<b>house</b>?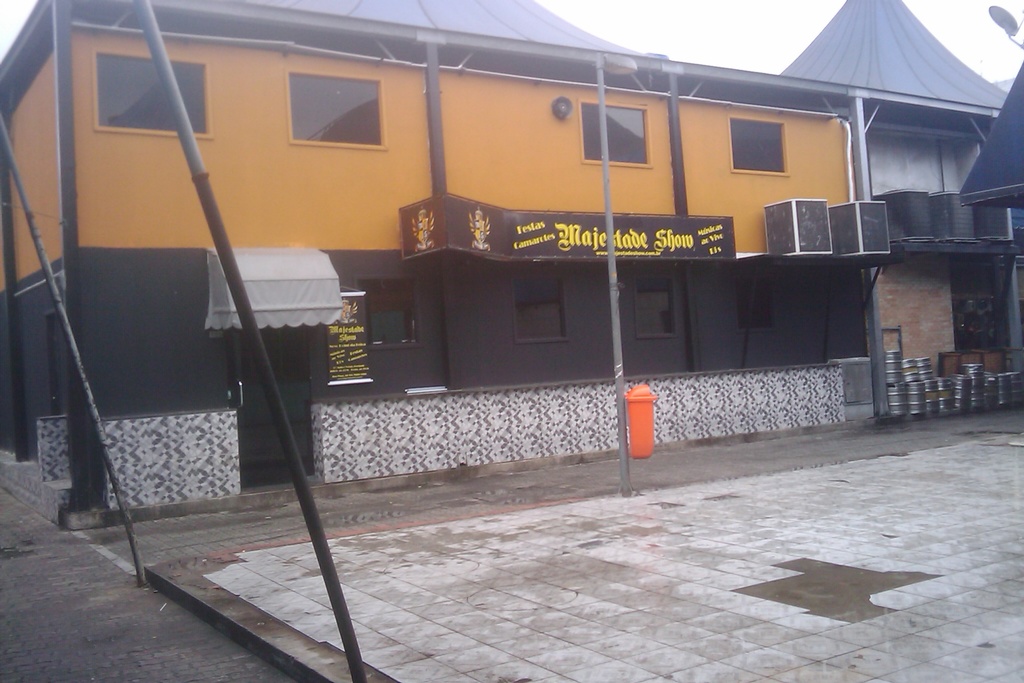
detection(0, 0, 888, 531)
